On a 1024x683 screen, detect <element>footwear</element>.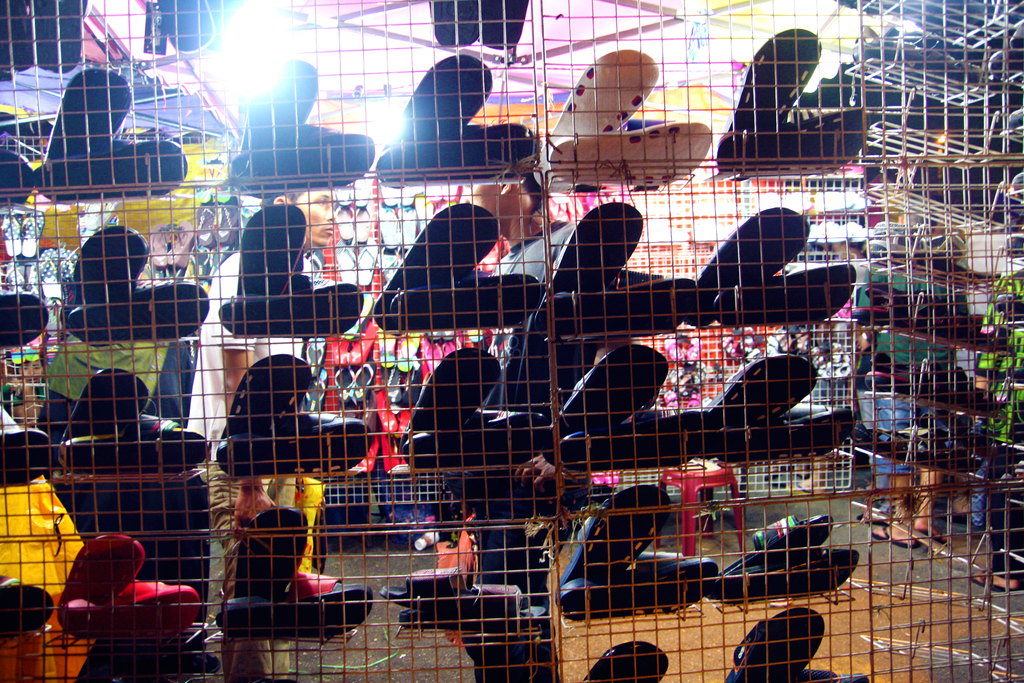
BBox(575, 634, 670, 682).
